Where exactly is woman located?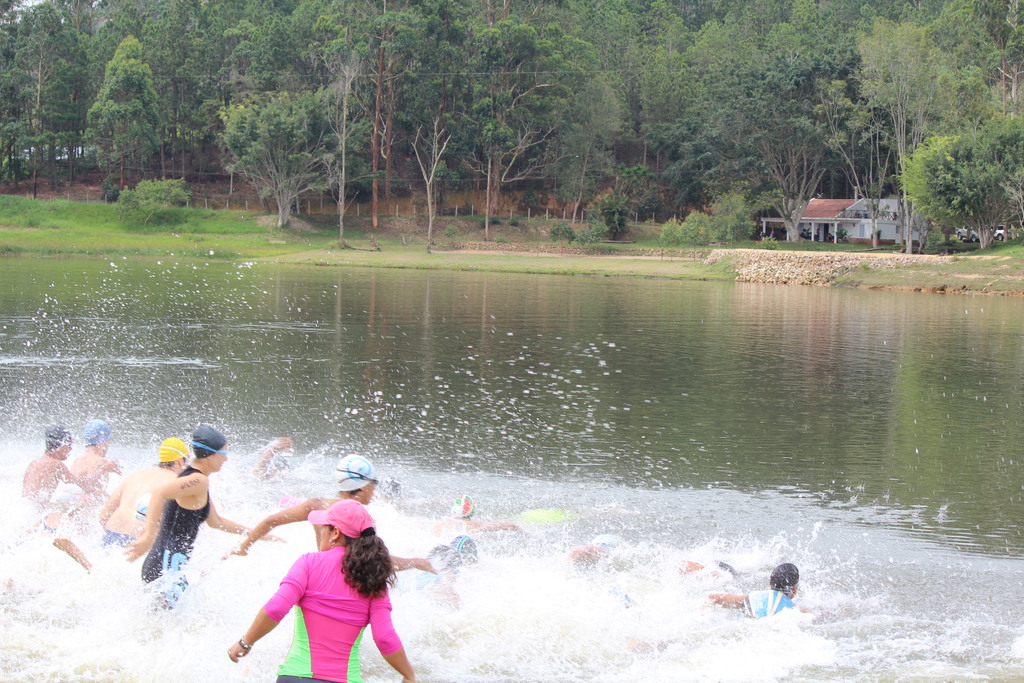
Its bounding box is bbox(124, 409, 271, 632).
